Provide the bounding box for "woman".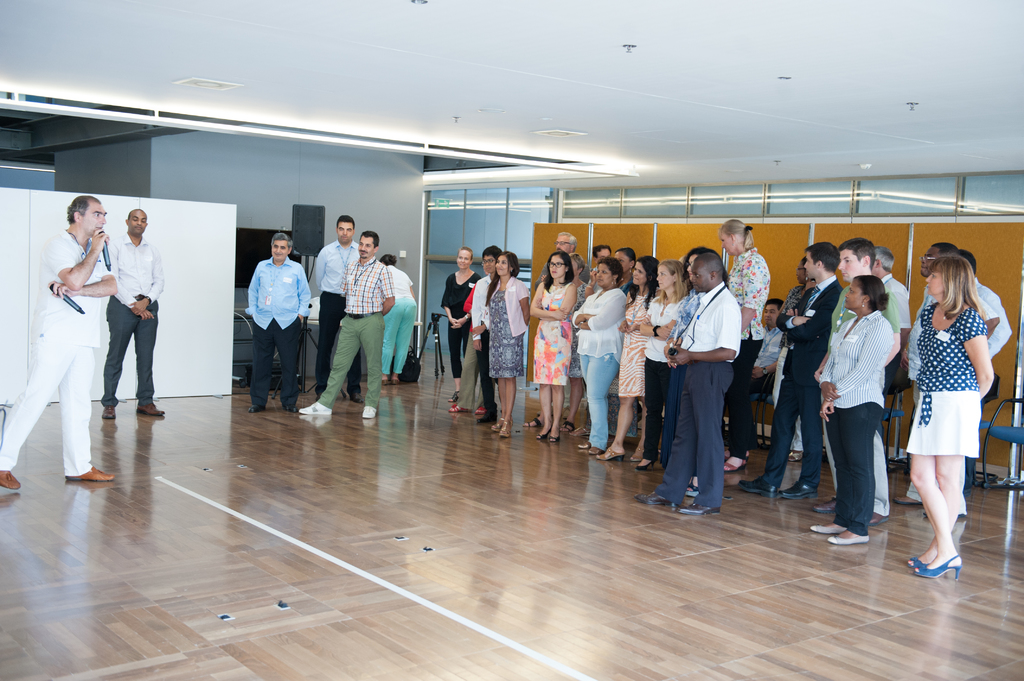
<region>380, 254, 422, 389</region>.
